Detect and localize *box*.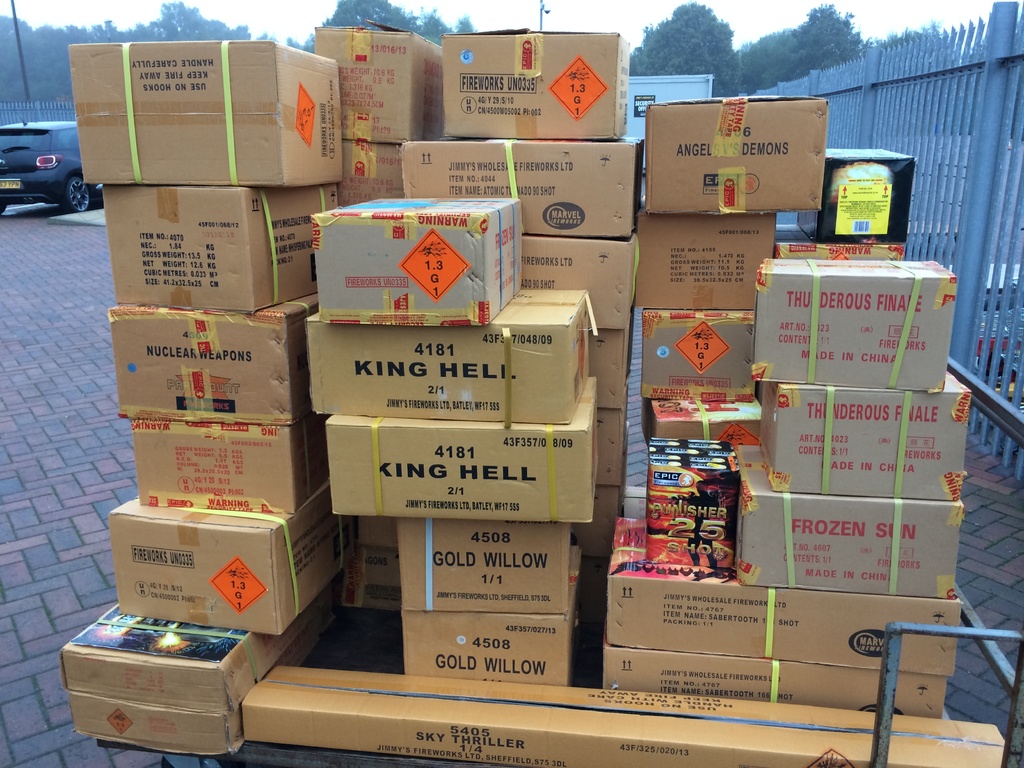
Localized at <box>63,689,247,758</box>.
